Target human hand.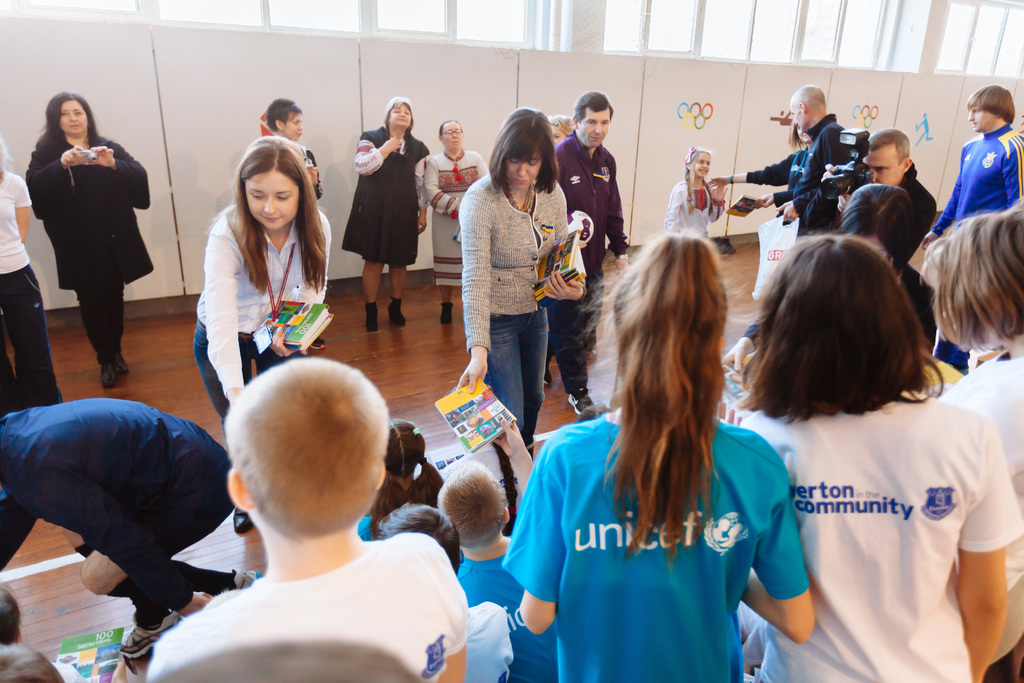
Target region: x1=713, y1=185, x2=727, y2=204.
